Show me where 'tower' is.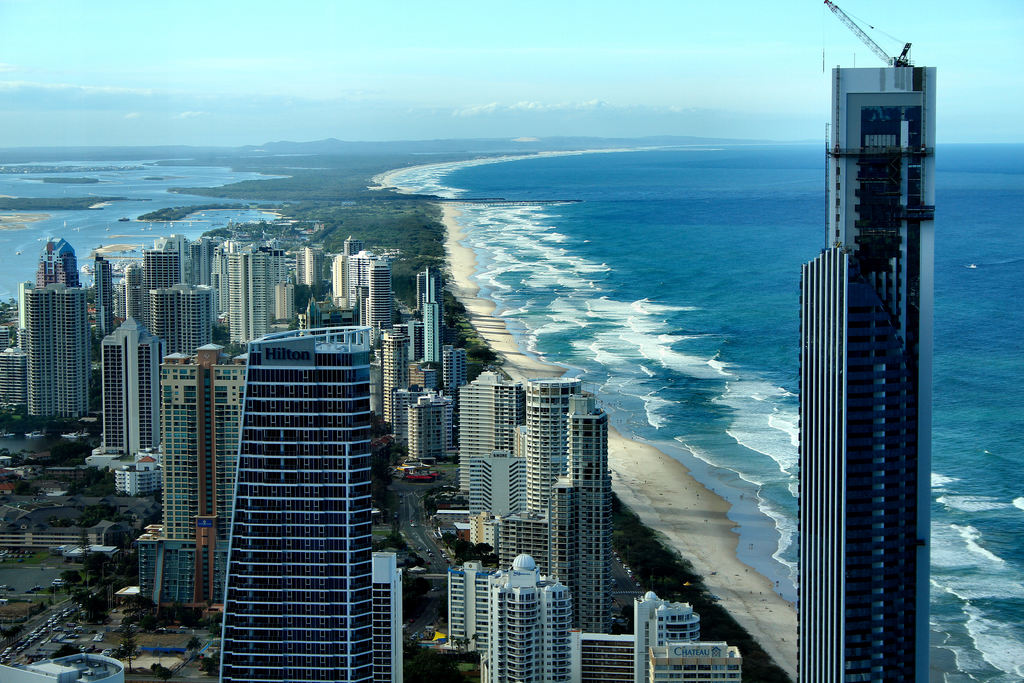
'tower' is at x1=398, y1=393, x2=451, y2=459.
